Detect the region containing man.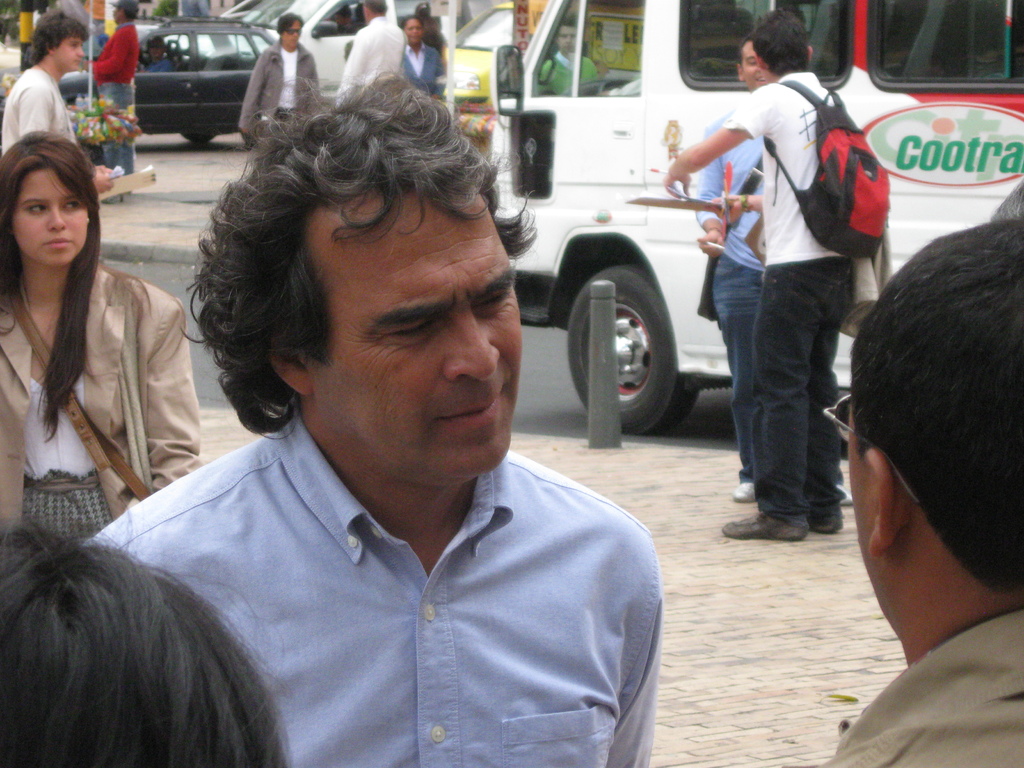
Rect(536, 19, 604, 99).
